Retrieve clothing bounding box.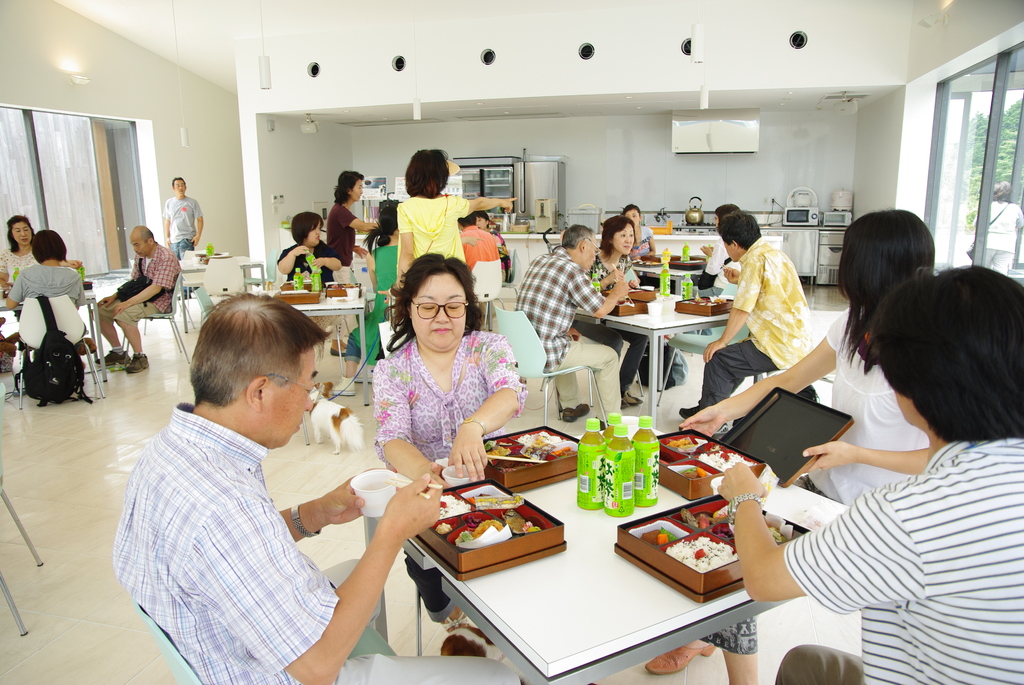
Bounding box: pyautogui.locateOnScreen(515, 245, 630, 410).
